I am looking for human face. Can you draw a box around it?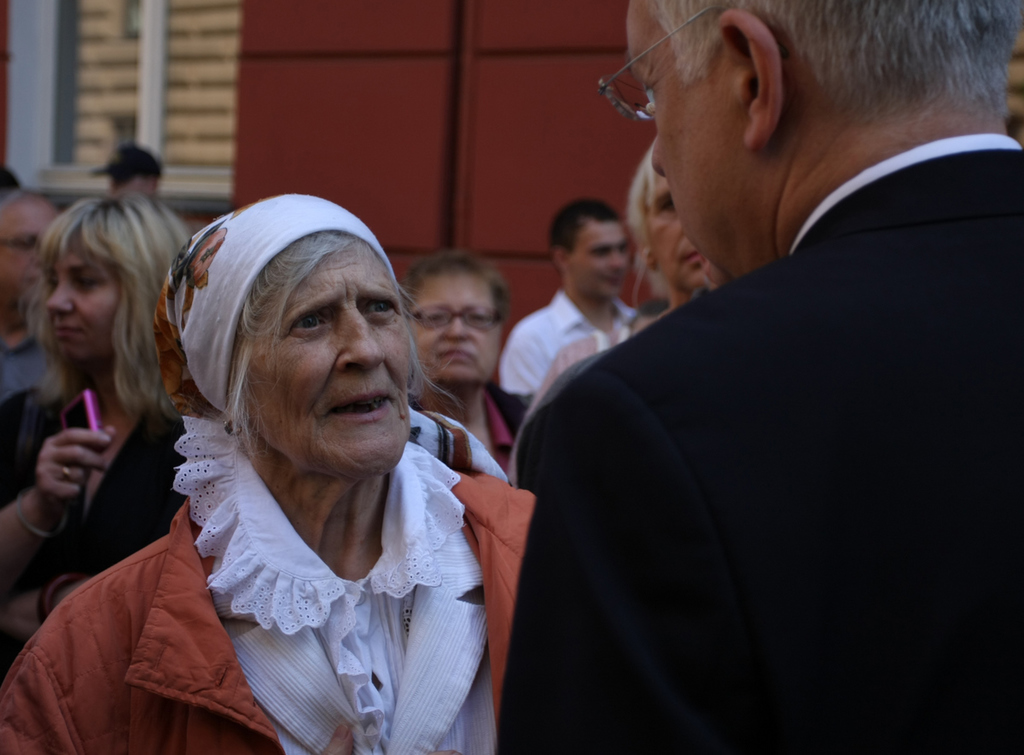
Sure, the bounding box is pyautogui.locateOnScreen(566, 217, 629, 302).
